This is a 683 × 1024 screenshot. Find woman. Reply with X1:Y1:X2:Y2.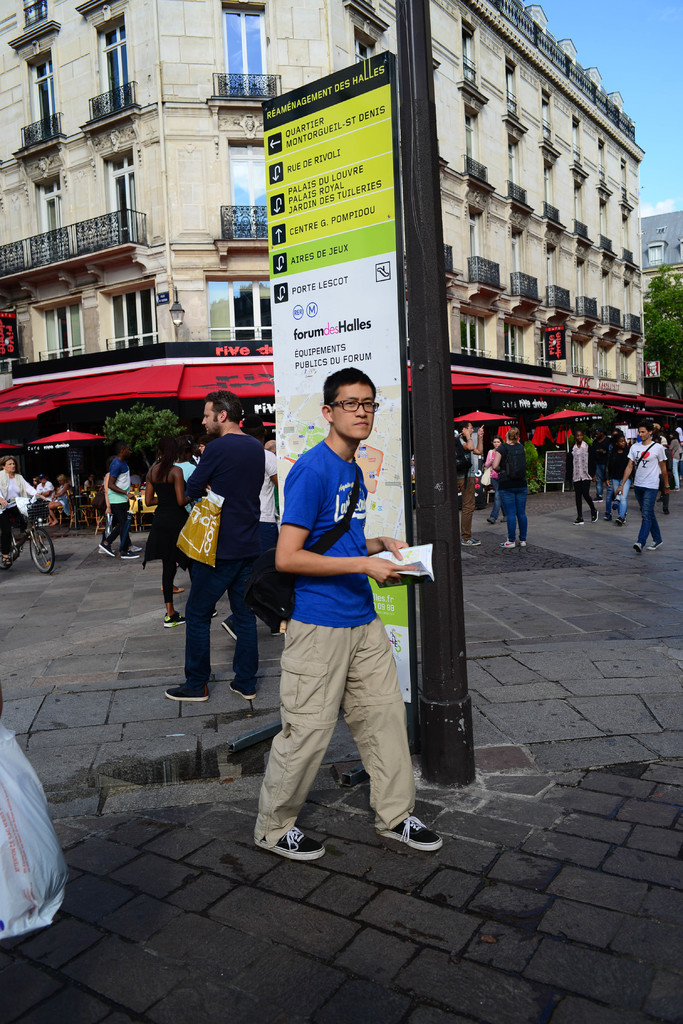
136:436:193:624.
